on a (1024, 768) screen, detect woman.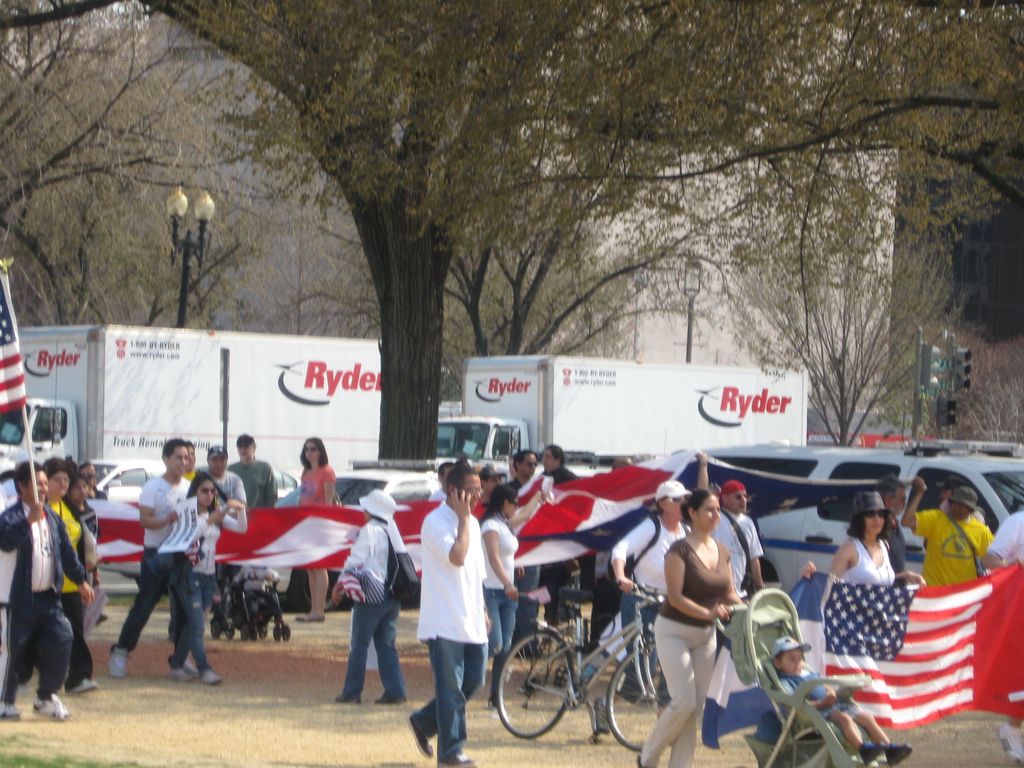
bbox=(36, 452, 93, 694).
